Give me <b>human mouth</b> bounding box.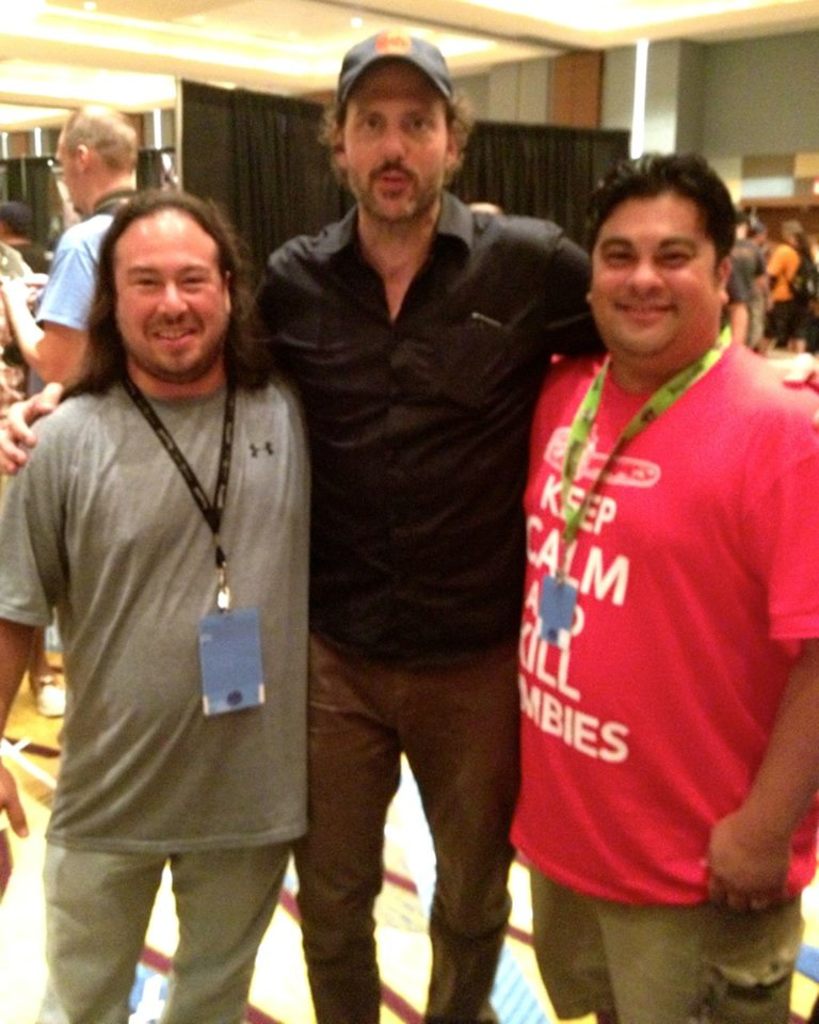
{"x1": 151, "y1": 319, "x2": 194, "y2": 348}.
